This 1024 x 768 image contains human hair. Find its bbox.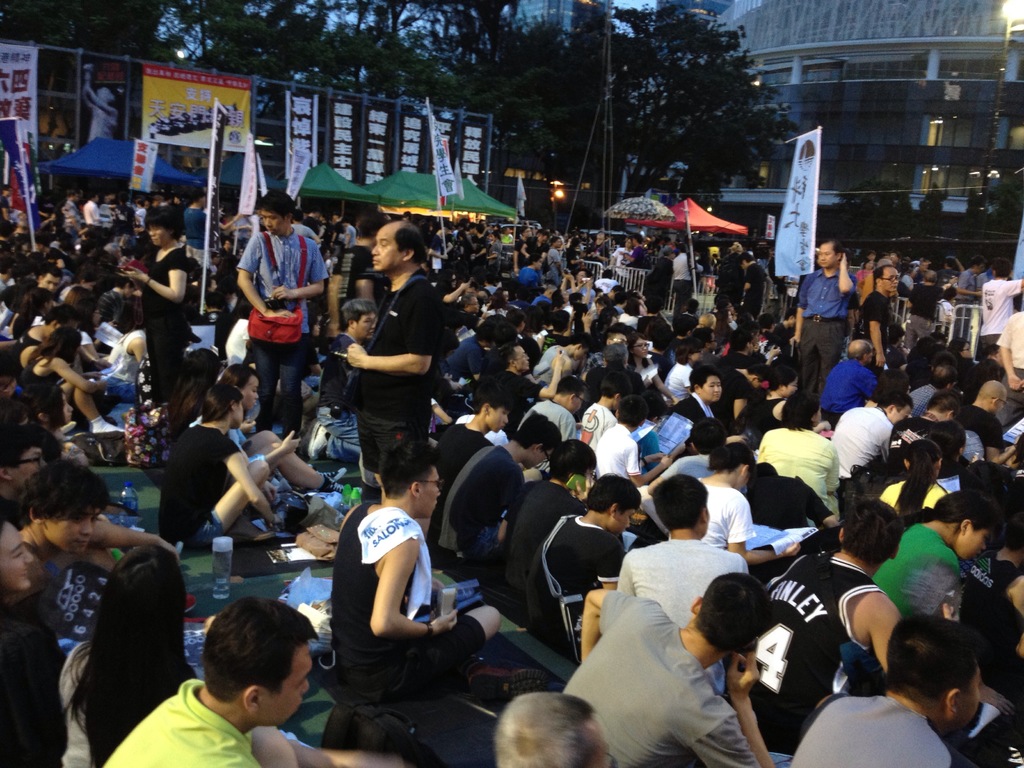
22,322,81,373.
